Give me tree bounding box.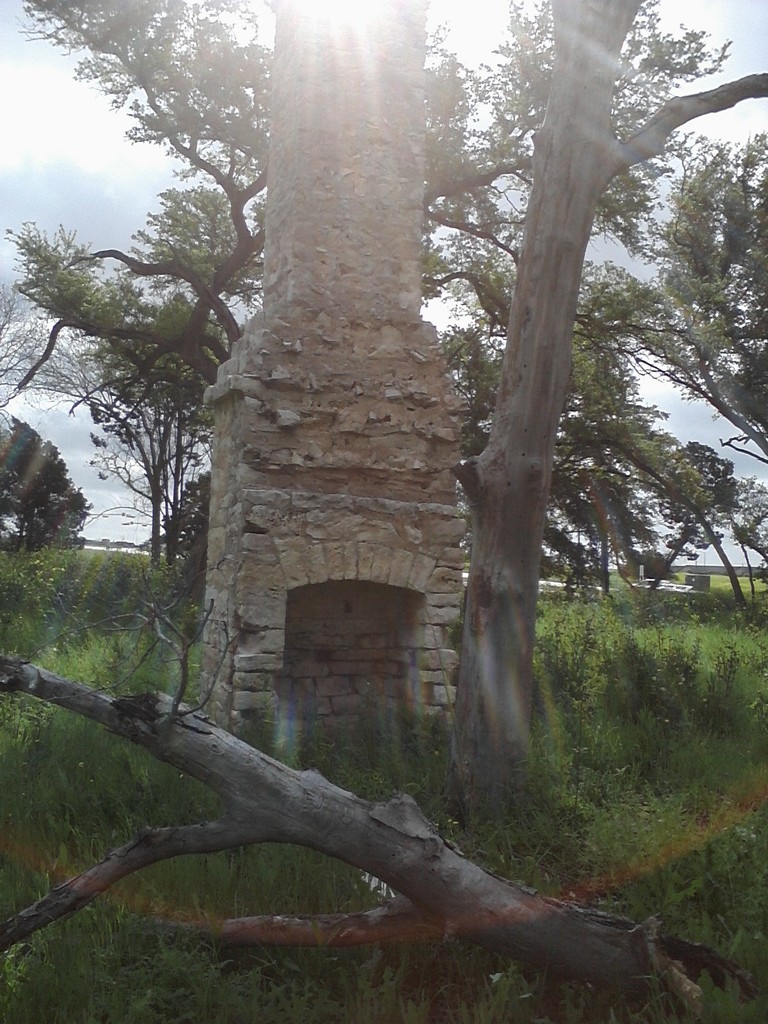
0 408 93 557.
